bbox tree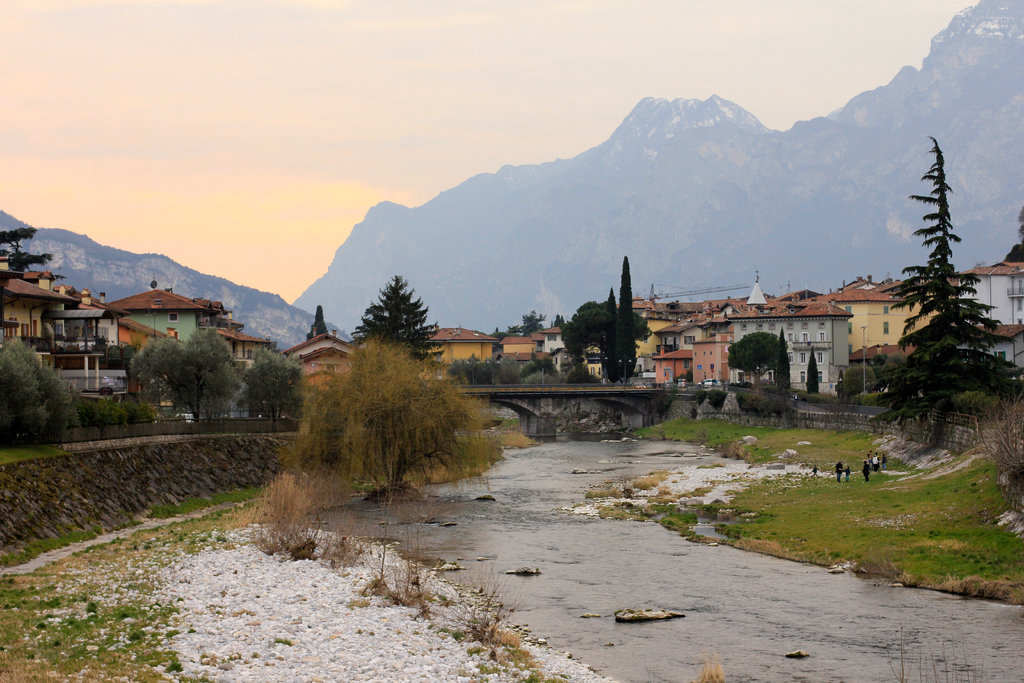
278/338/509/490
